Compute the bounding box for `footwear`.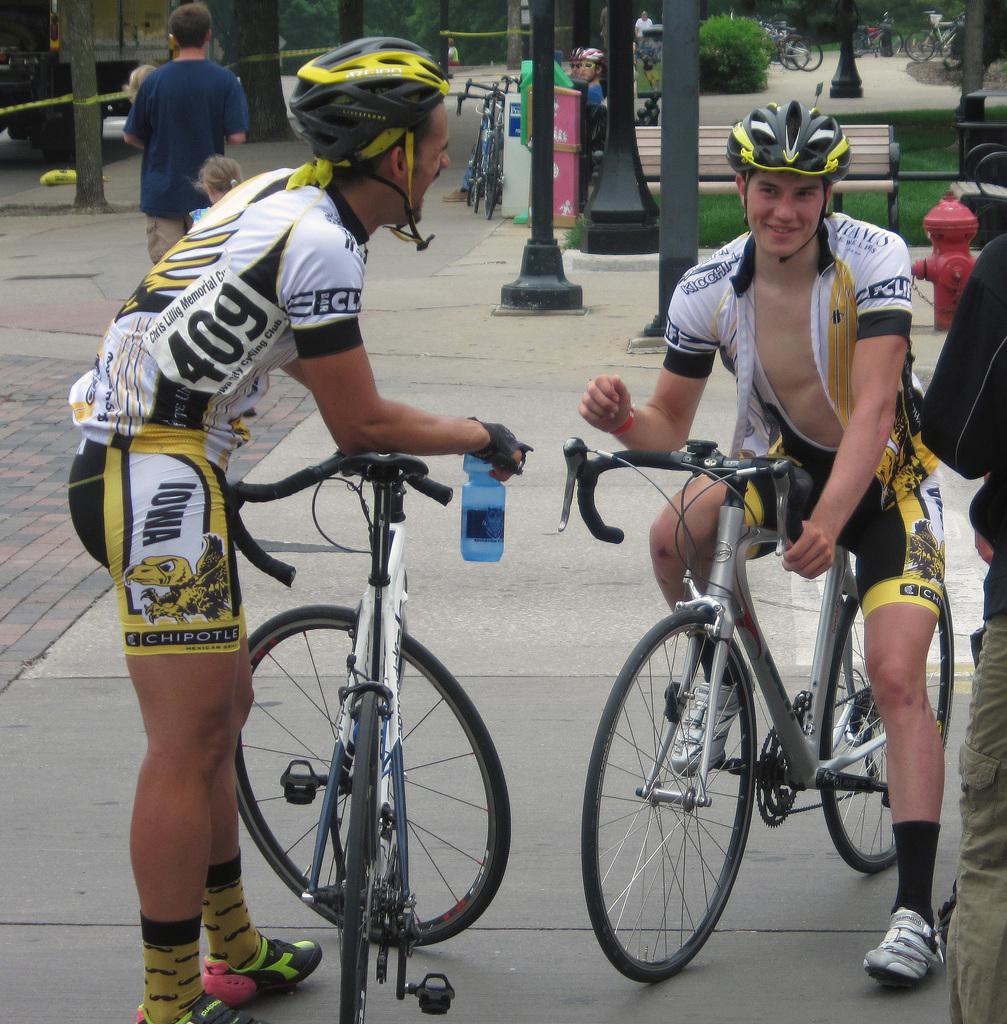
box=[141, 1001, 249, 1023].
